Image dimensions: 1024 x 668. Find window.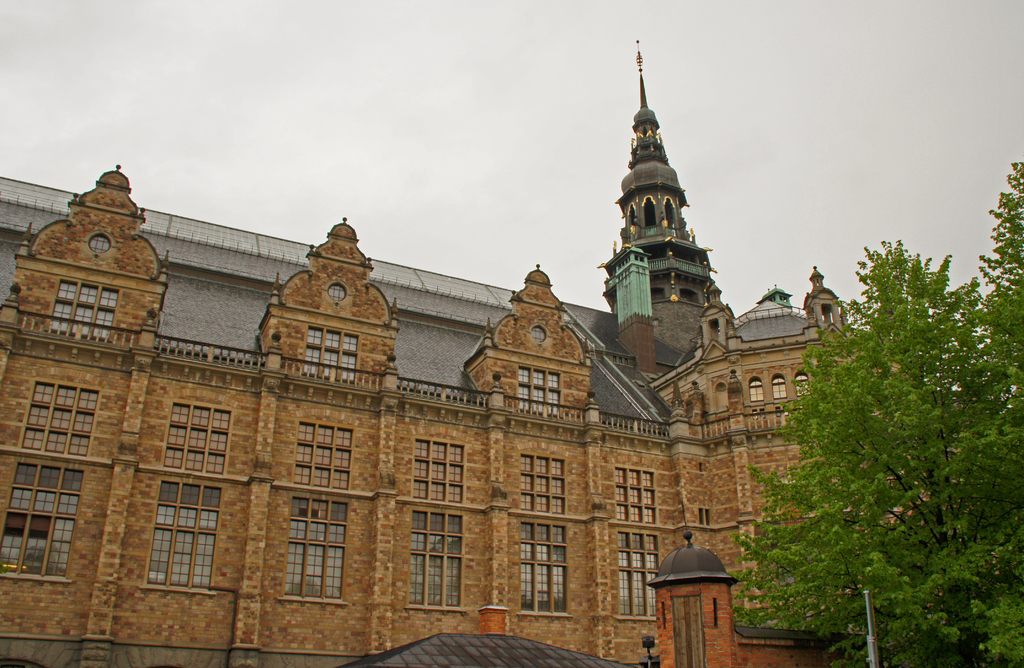
l=279, t=498, r=349, b=604.
